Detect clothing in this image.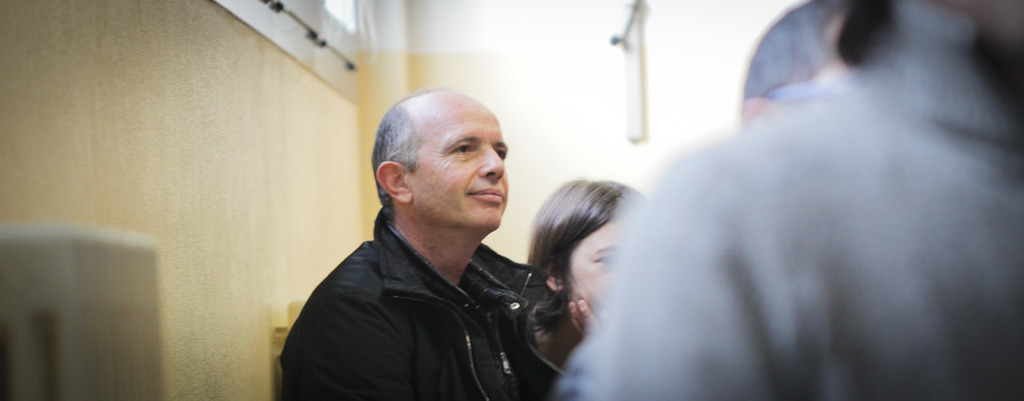
Detection: locate(282, 205, 557, 400).
